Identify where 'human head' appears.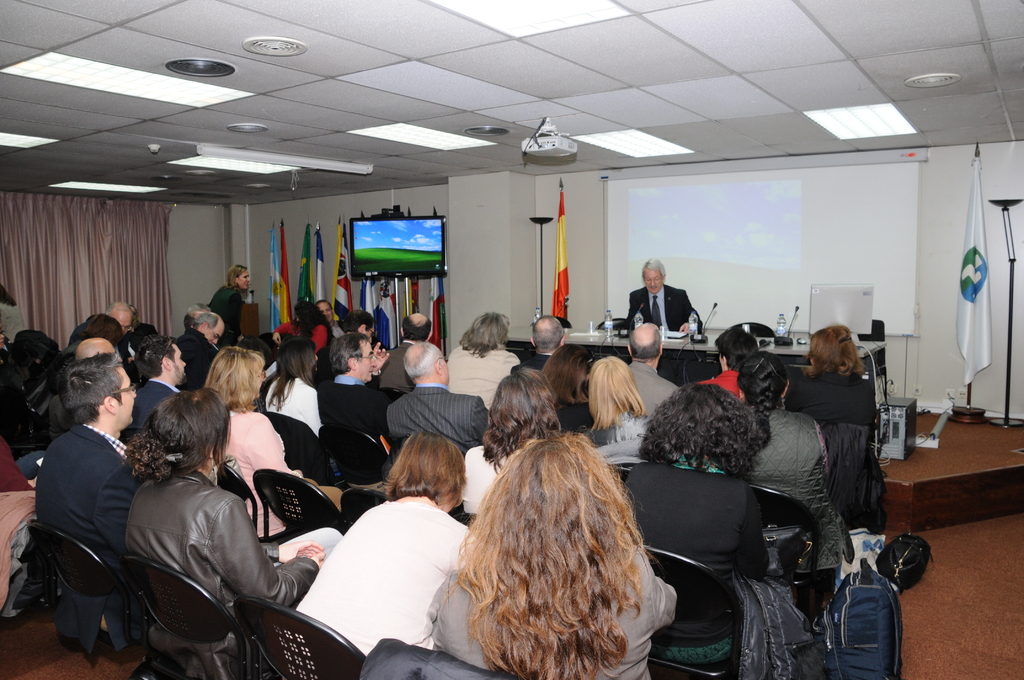
Appears at box=[539, 344, 596, 407].
